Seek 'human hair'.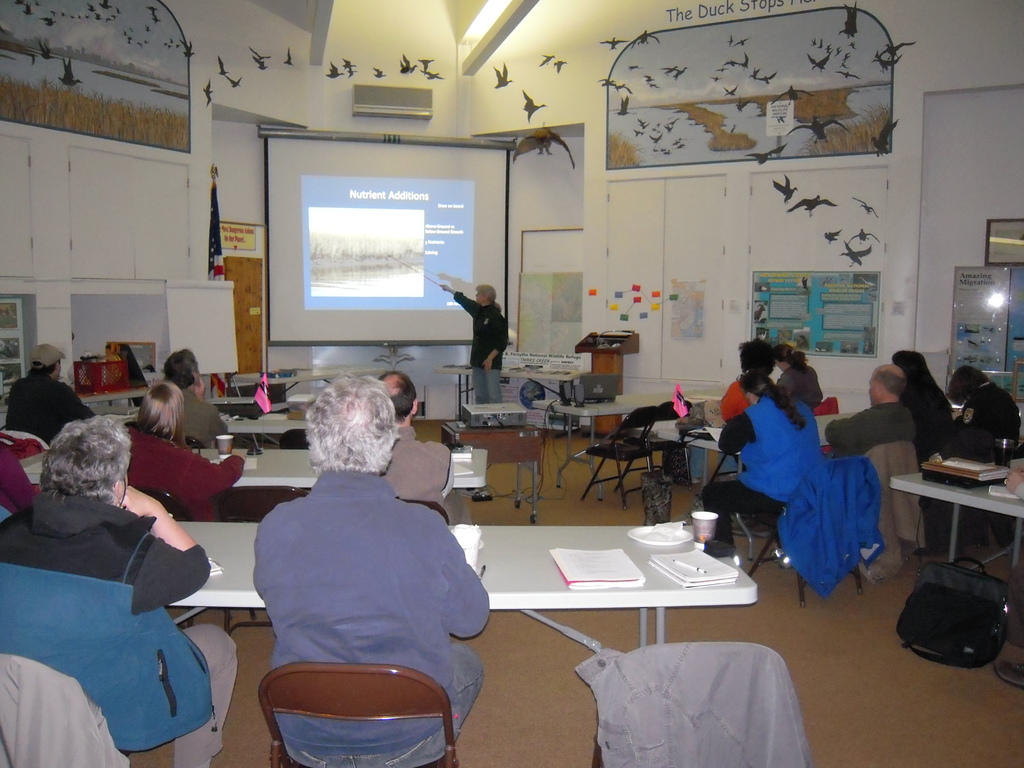
bbox=[776, 342, 806, 367].
